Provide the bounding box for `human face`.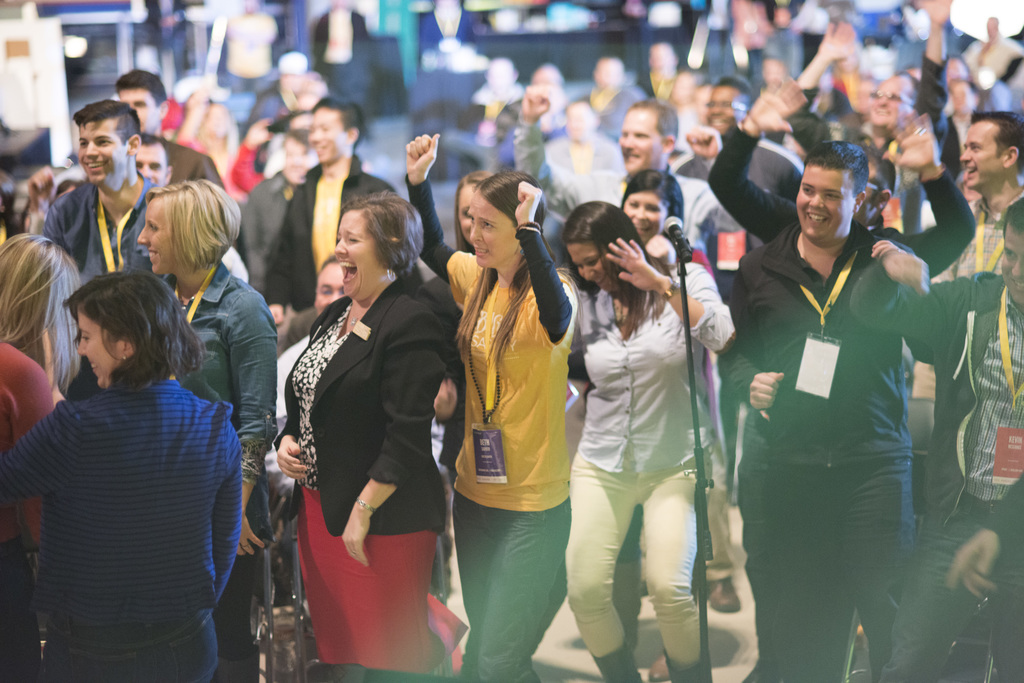
rect(312, 108, 352, 166).
